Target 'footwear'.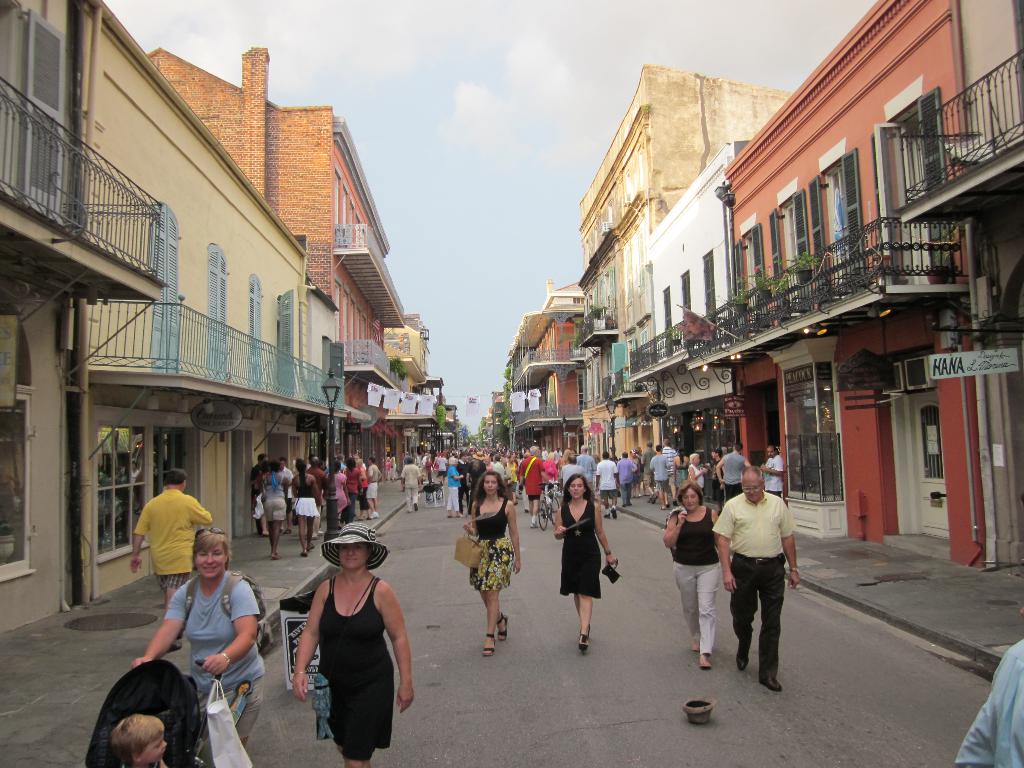
Target region: 499, 611, 508, 639.
